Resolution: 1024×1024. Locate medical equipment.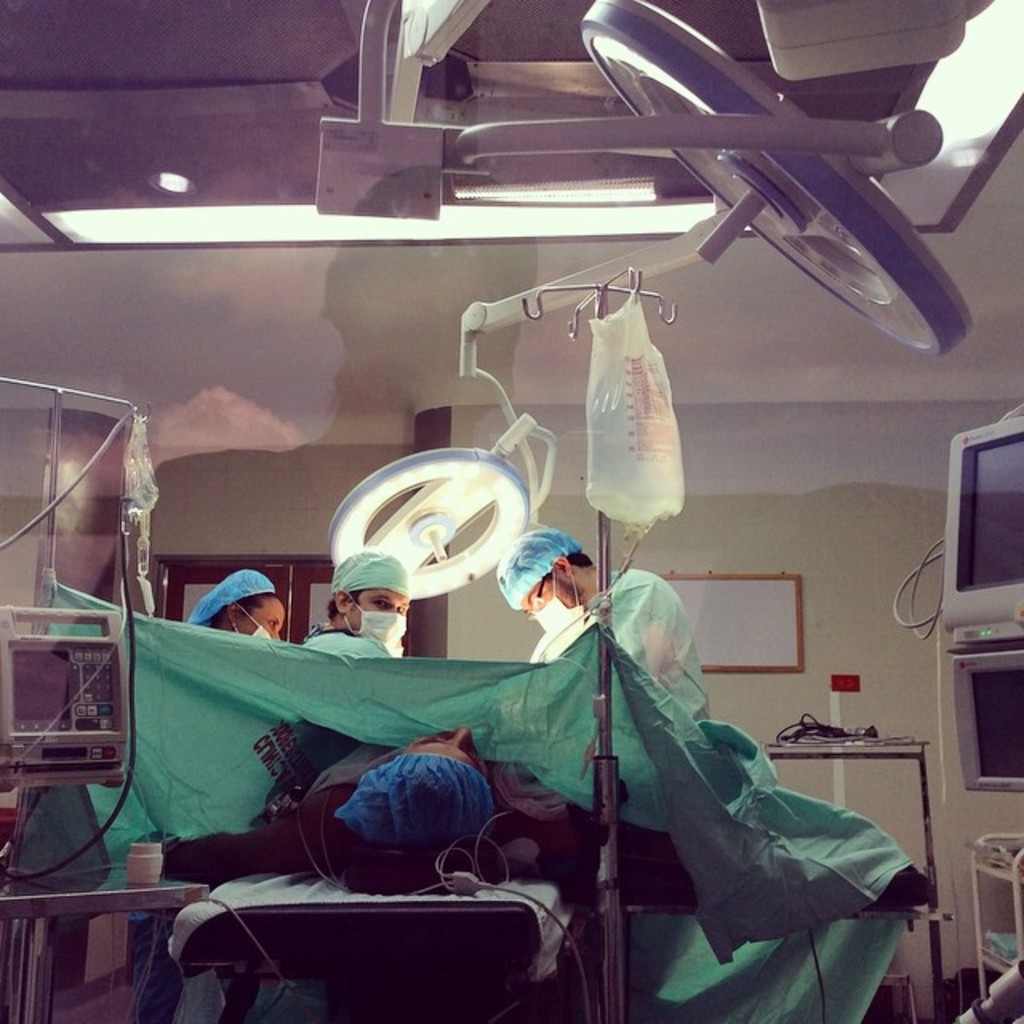
select_region(0, 382, 158, 645).
